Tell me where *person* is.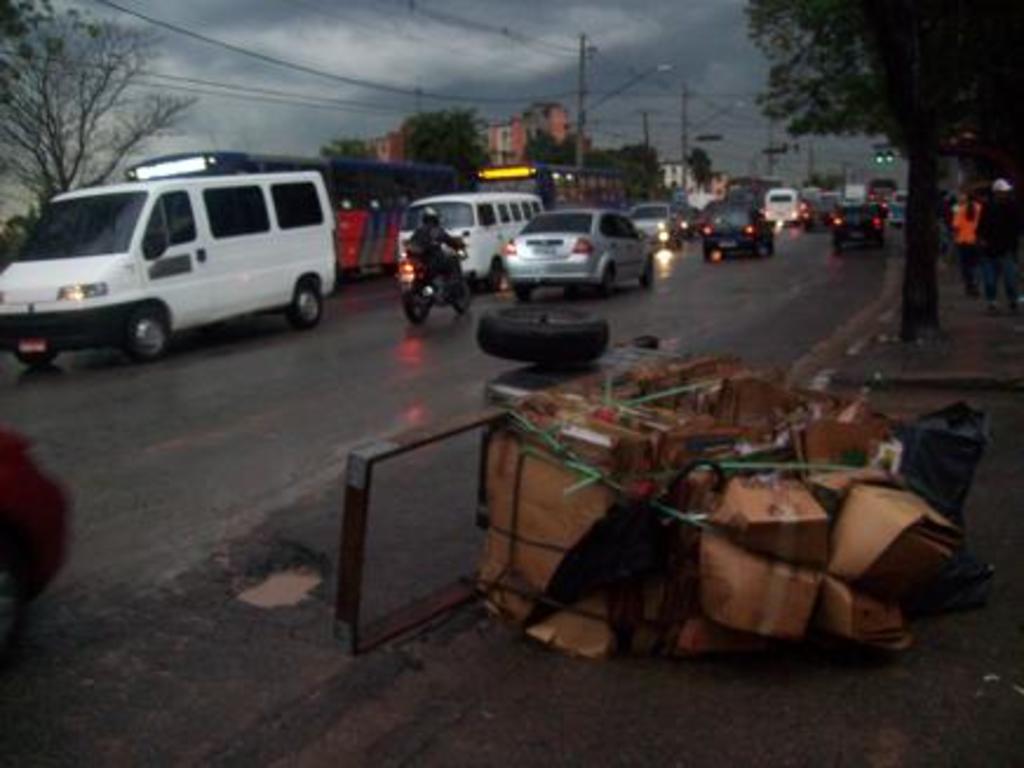
*person* is at Rect(979, 171, 1022, 317).
